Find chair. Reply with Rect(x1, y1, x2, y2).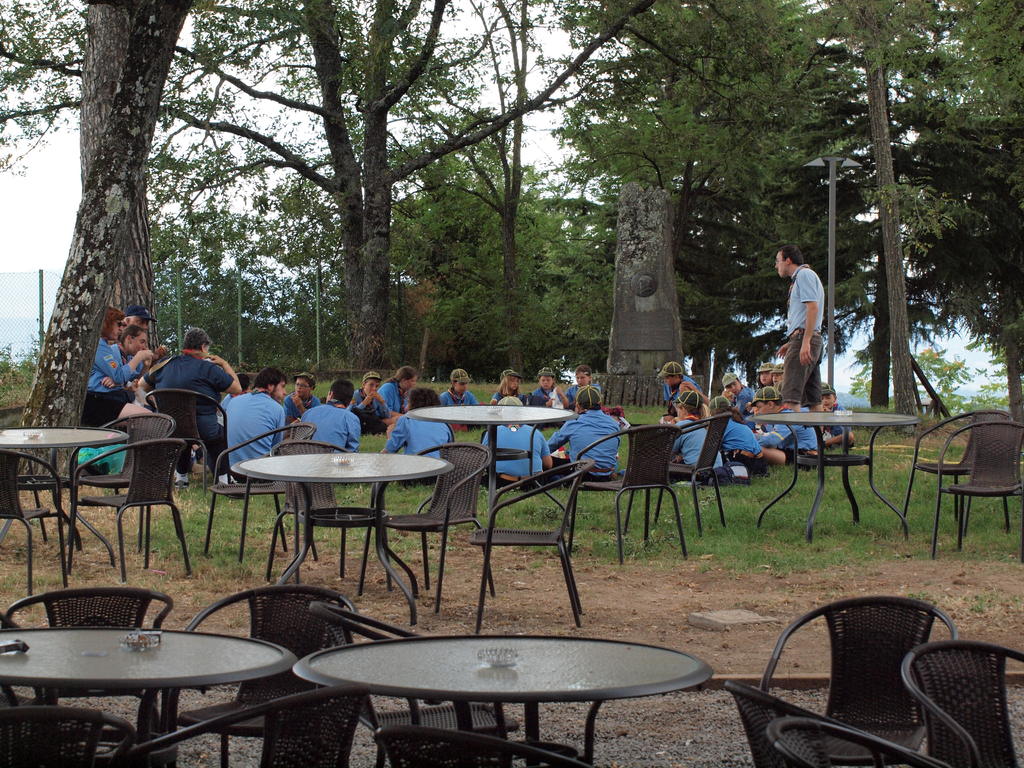
Rect(629, 413, 733, 538).
